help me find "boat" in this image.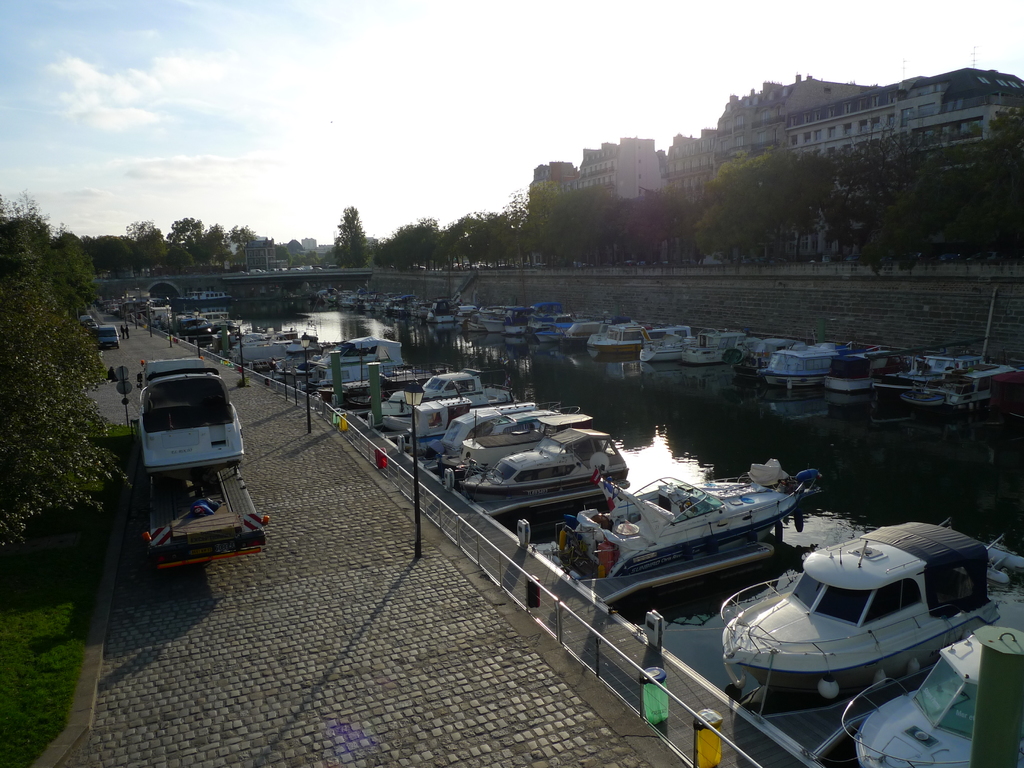
Found it: crop(714, 486, 1022, 710).
